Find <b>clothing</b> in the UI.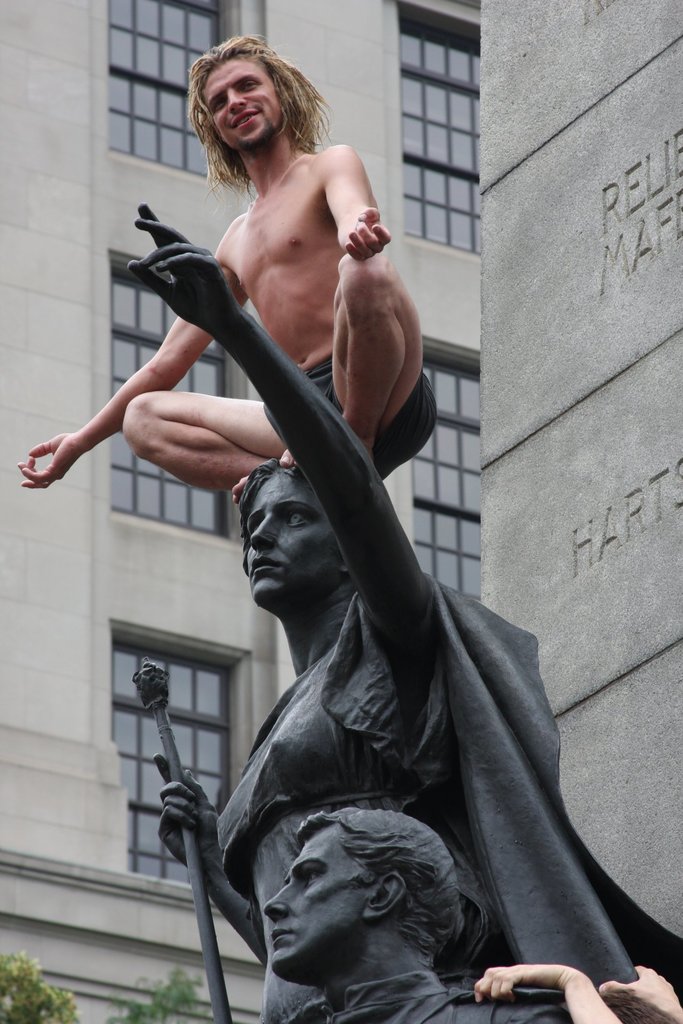
UI element at x1=211, y1=573, x2=682, y2=1002.
